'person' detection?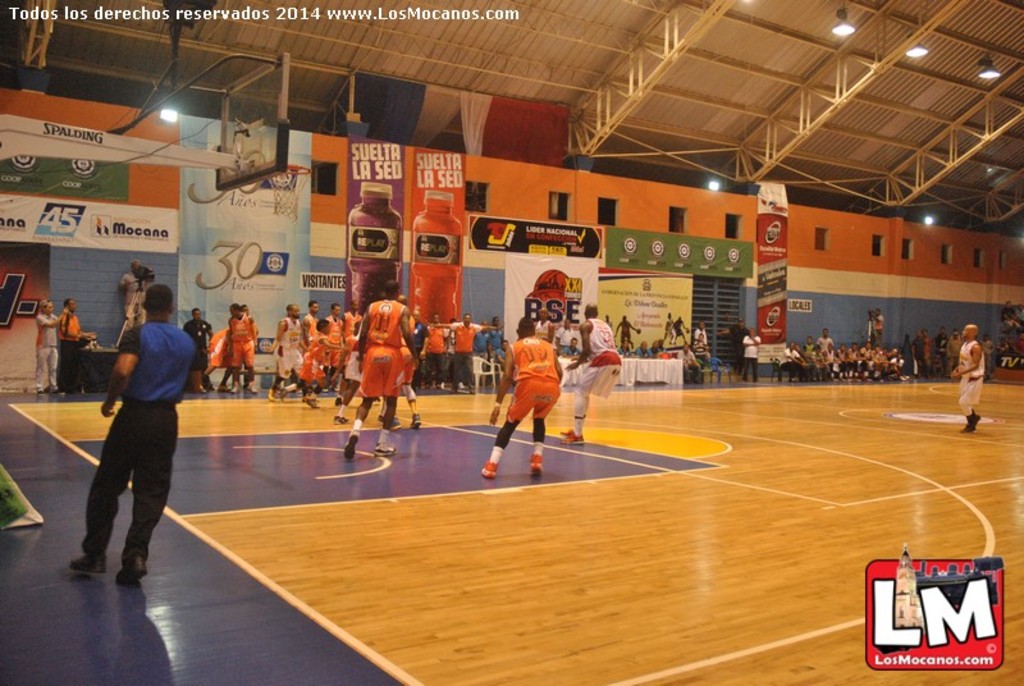
(554,296,630,452)
